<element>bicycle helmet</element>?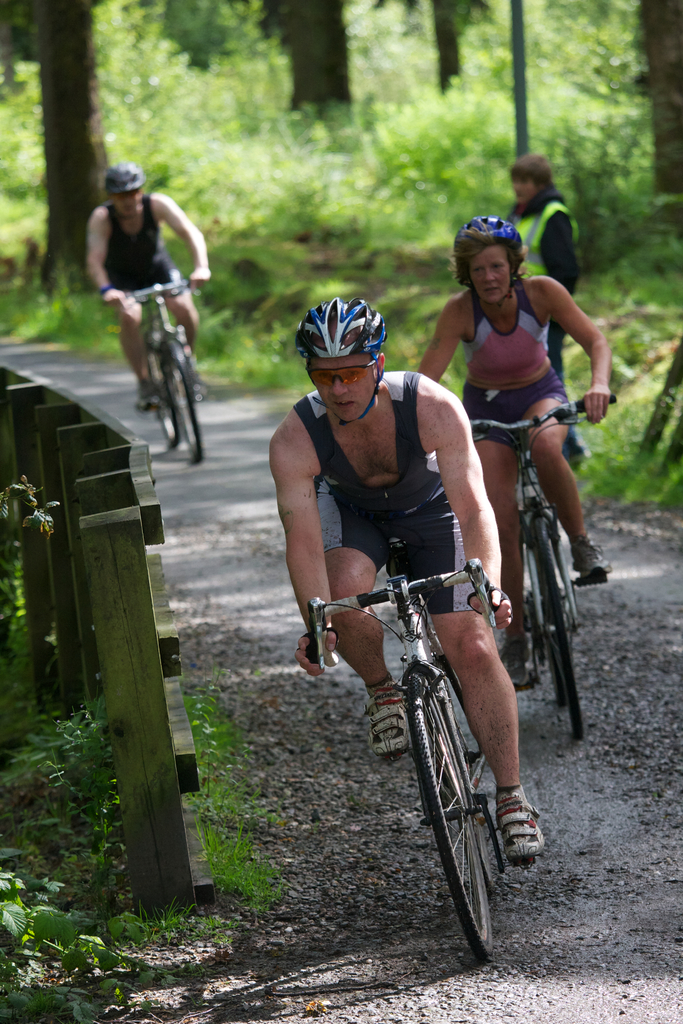
[107,161,142,195]
